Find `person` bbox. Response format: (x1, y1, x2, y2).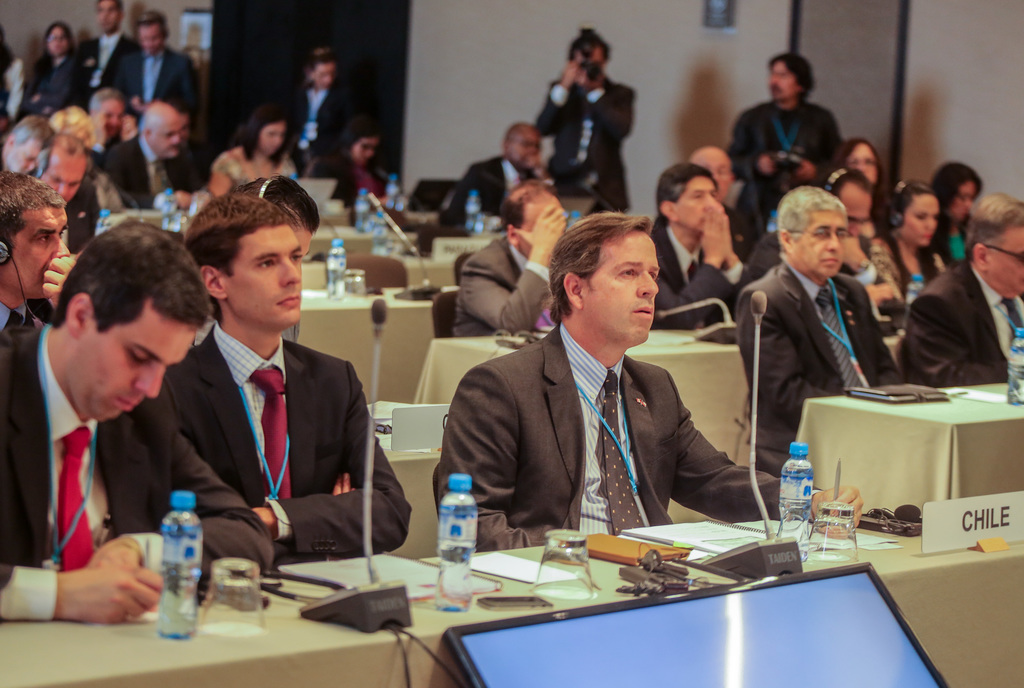
(732, 188, 905, 484).
